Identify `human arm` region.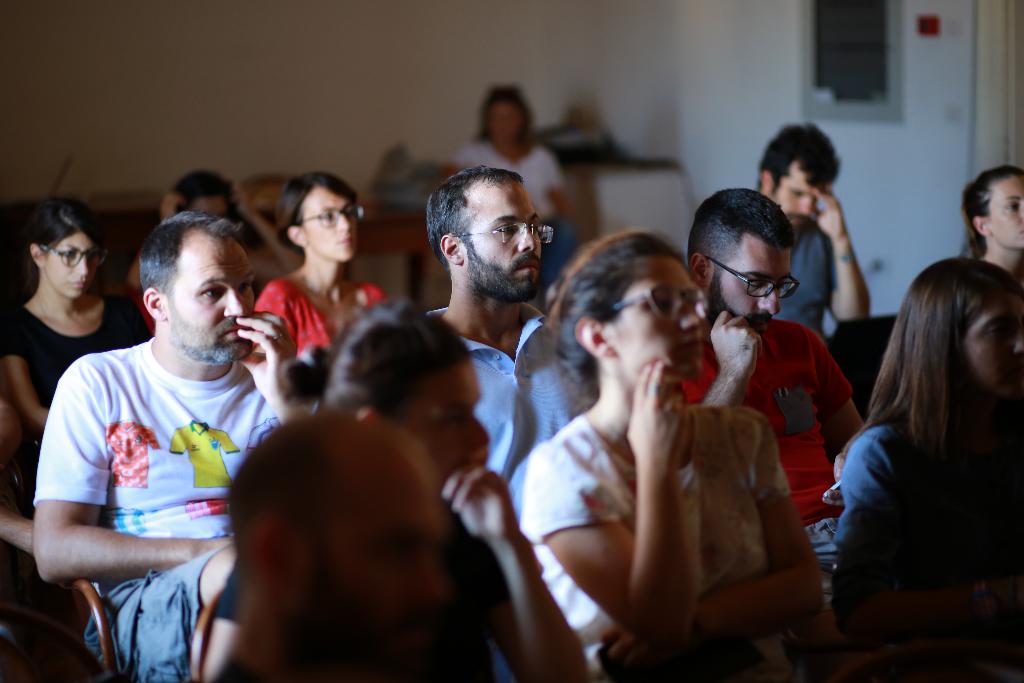
Region: {"left": 824, "top": 415, "right": 913, "bottom": 646}.
